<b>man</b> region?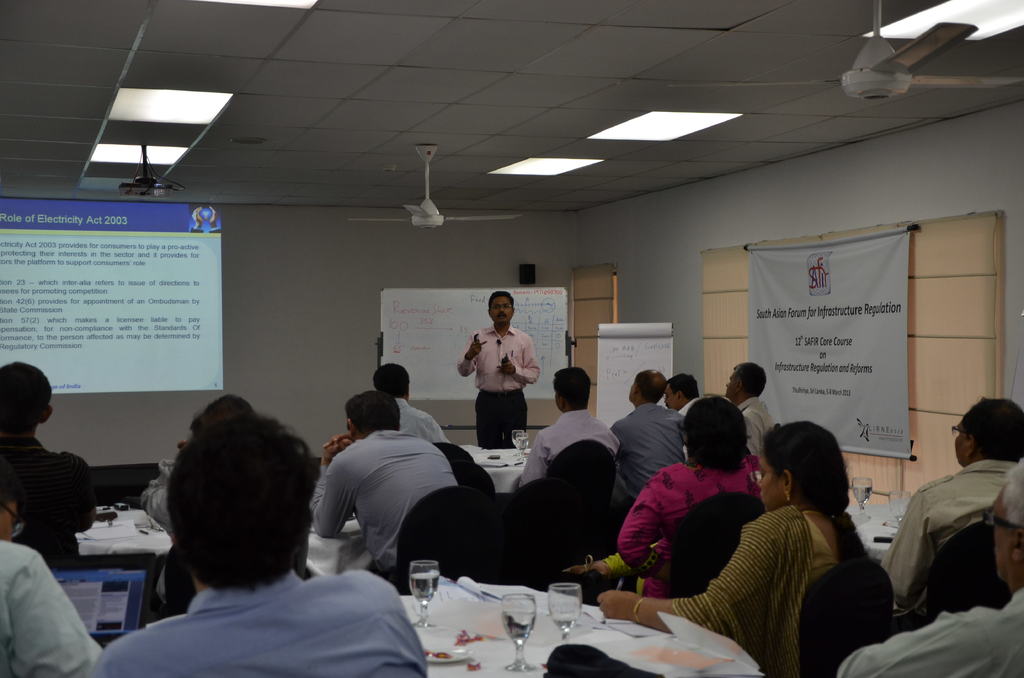
bbox=[837, 461, 1023, 677]
